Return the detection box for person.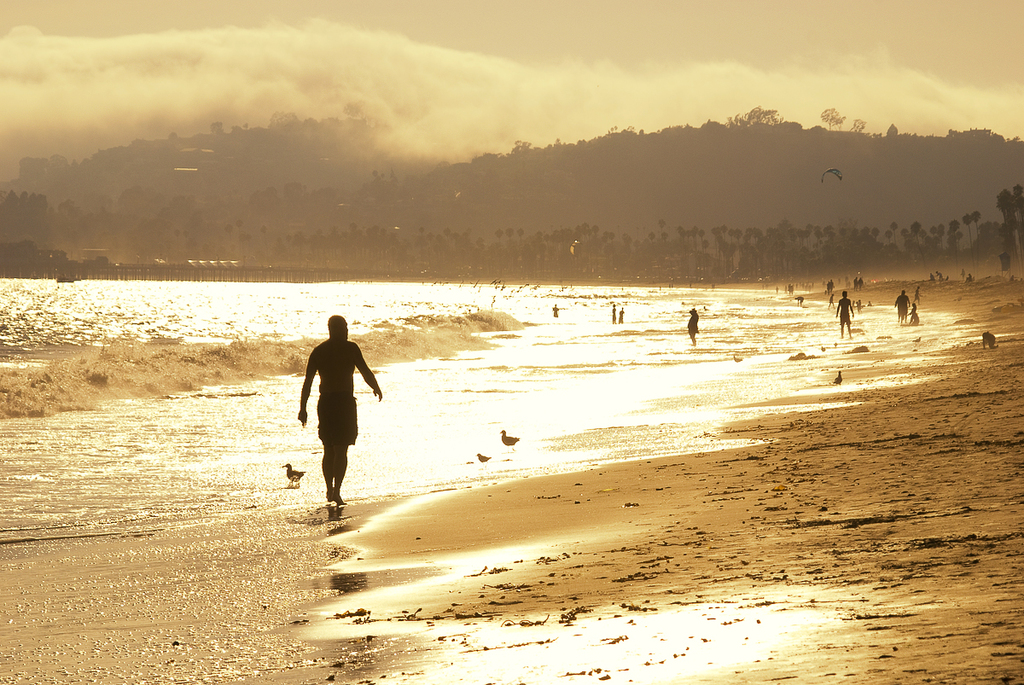
region(833, 292, 856, 335).
